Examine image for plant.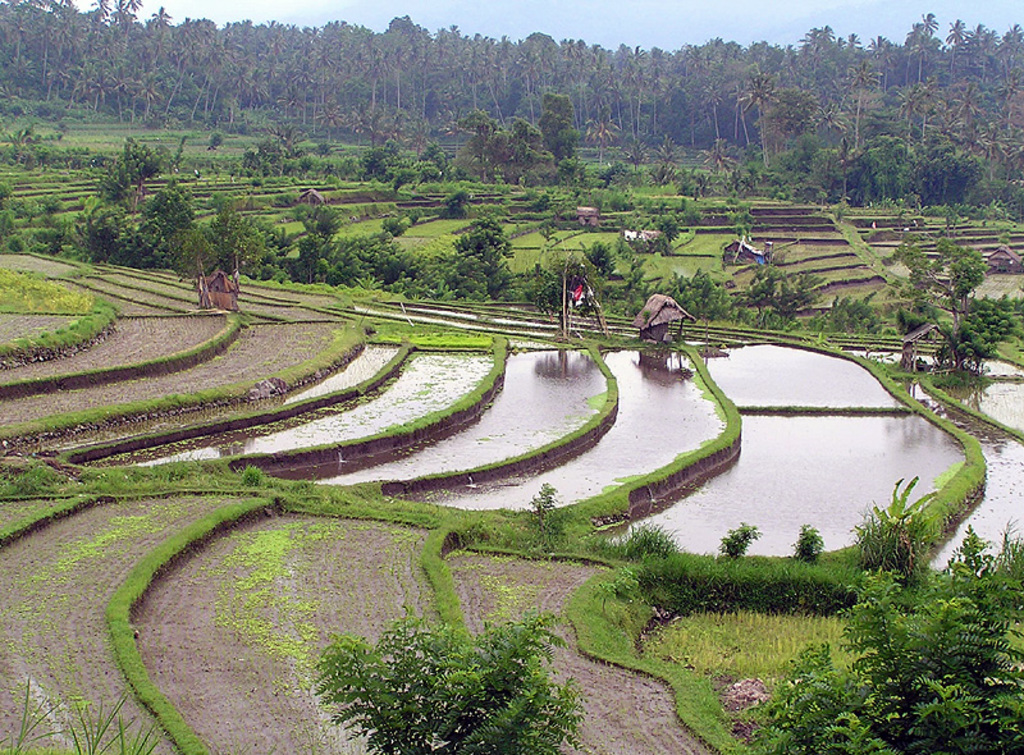
Examination result: (x1=6, y1=676, x2=168, y2=754).
